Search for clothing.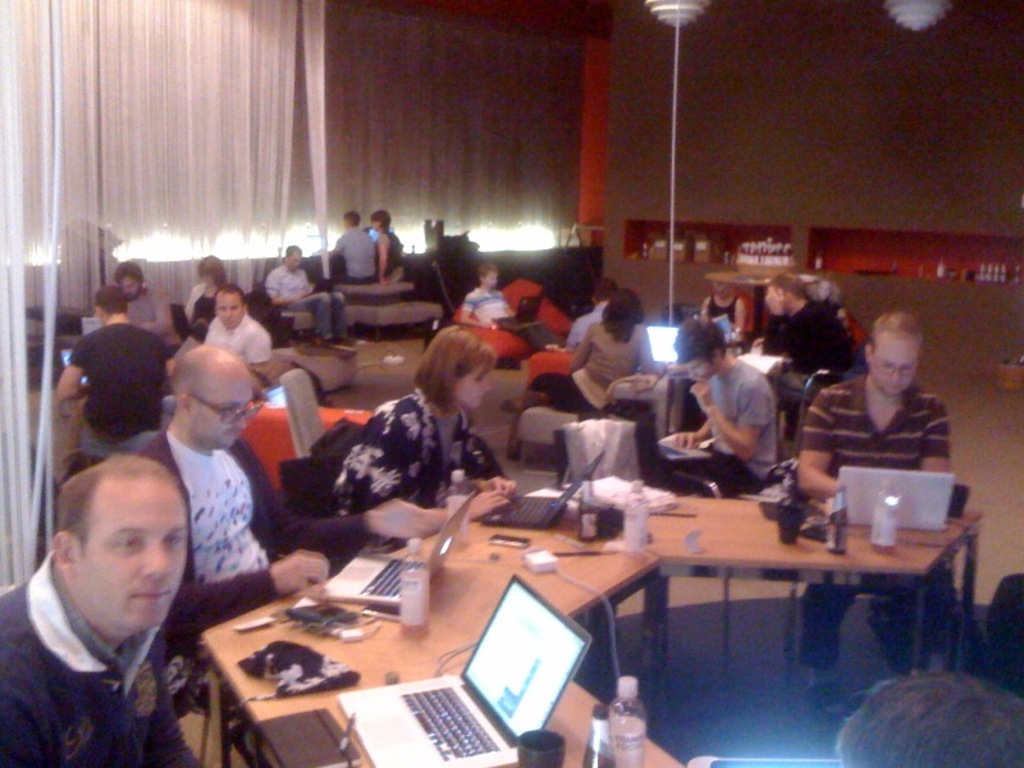
Found at [left=701, top=357, right=774, bottom=494].
